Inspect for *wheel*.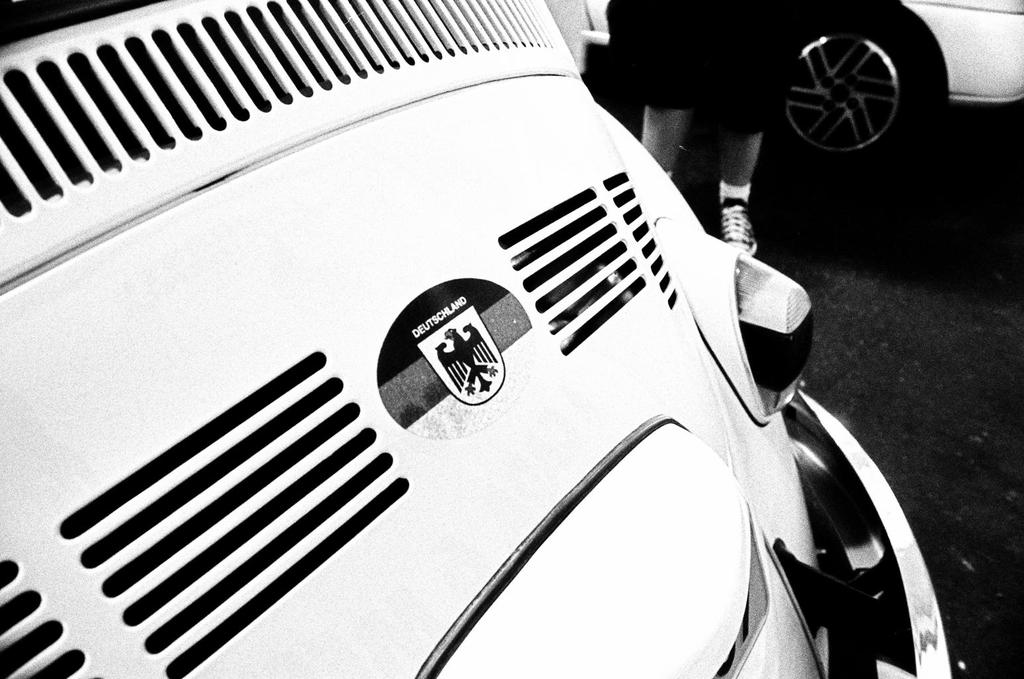
Inspection: <box>788,23,933,151</box>.
